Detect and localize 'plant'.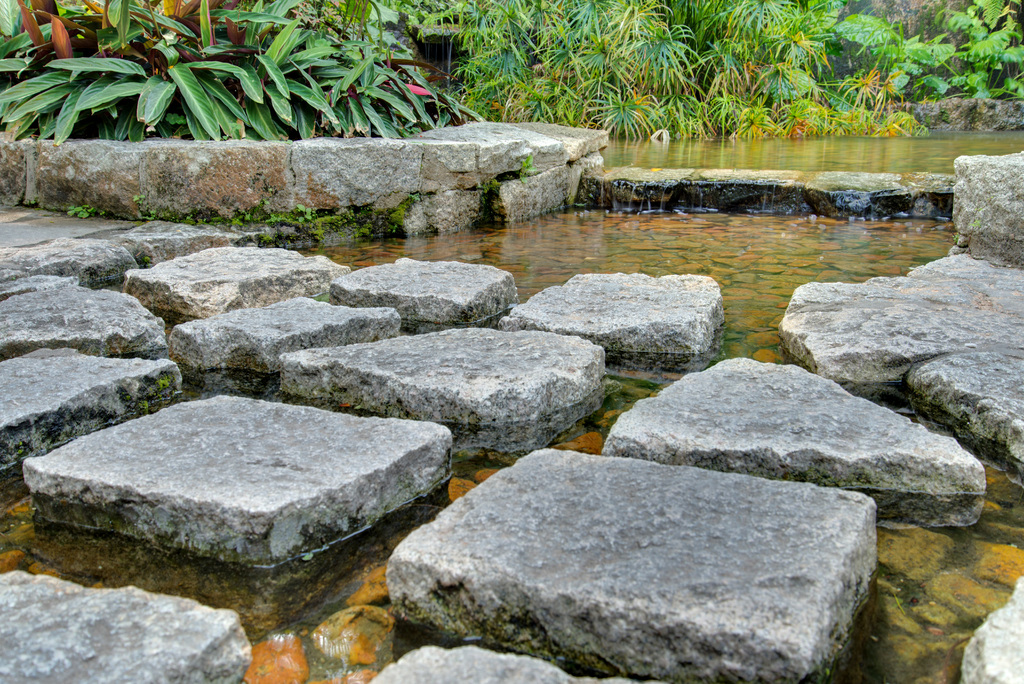
Localized at x1=132, y1=188, x2=145, y2=207.
